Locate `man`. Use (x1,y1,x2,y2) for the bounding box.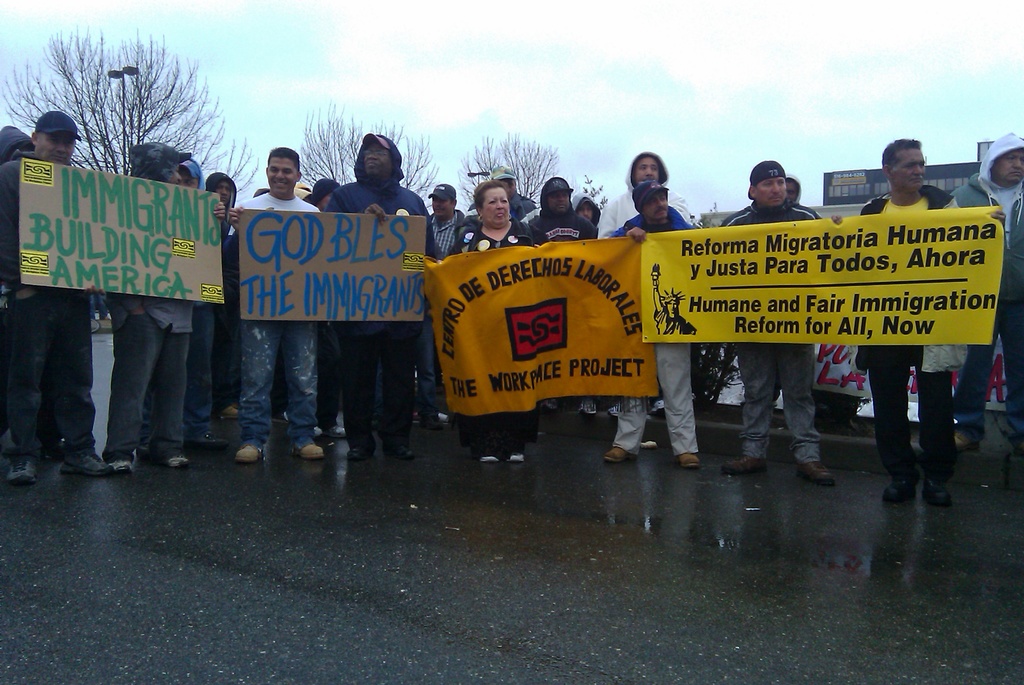
(0,124,33,443).
